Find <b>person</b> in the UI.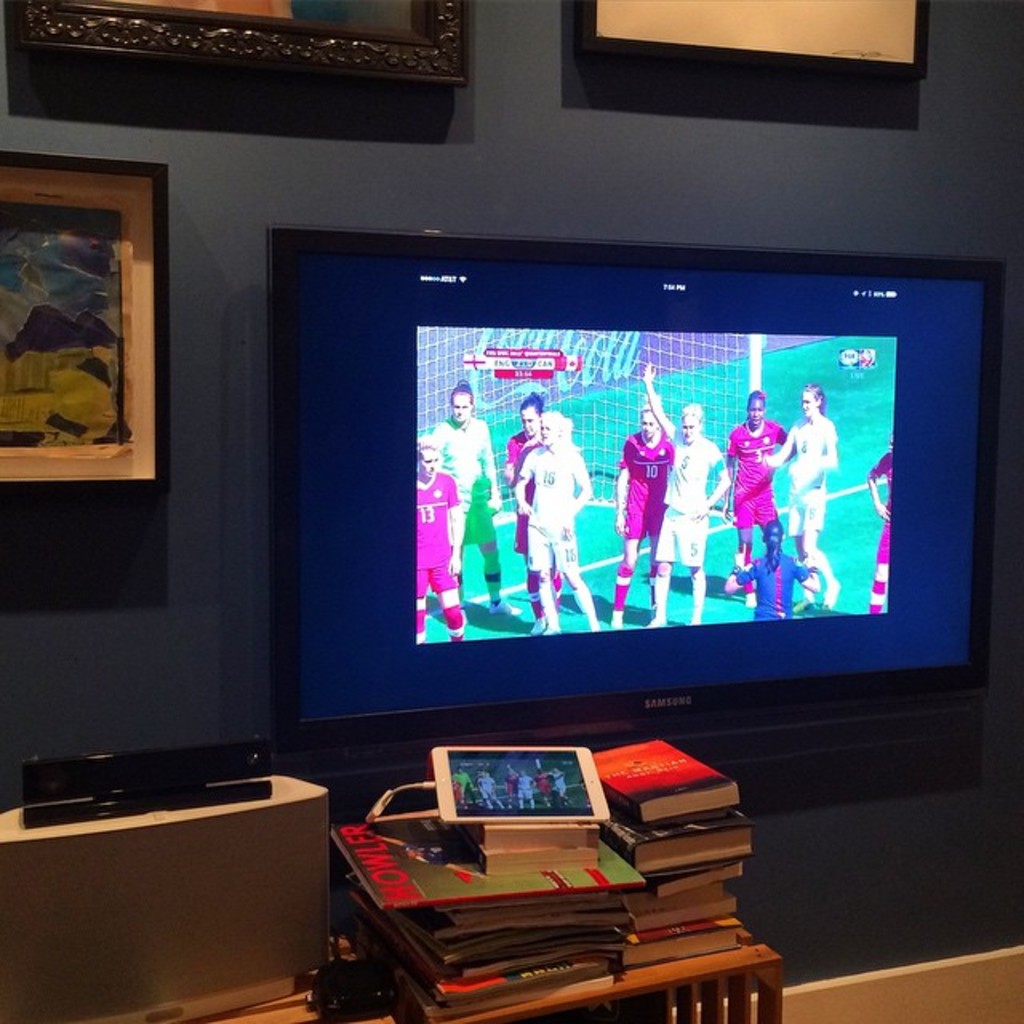
UI element at [720, 387, 789, 590].
